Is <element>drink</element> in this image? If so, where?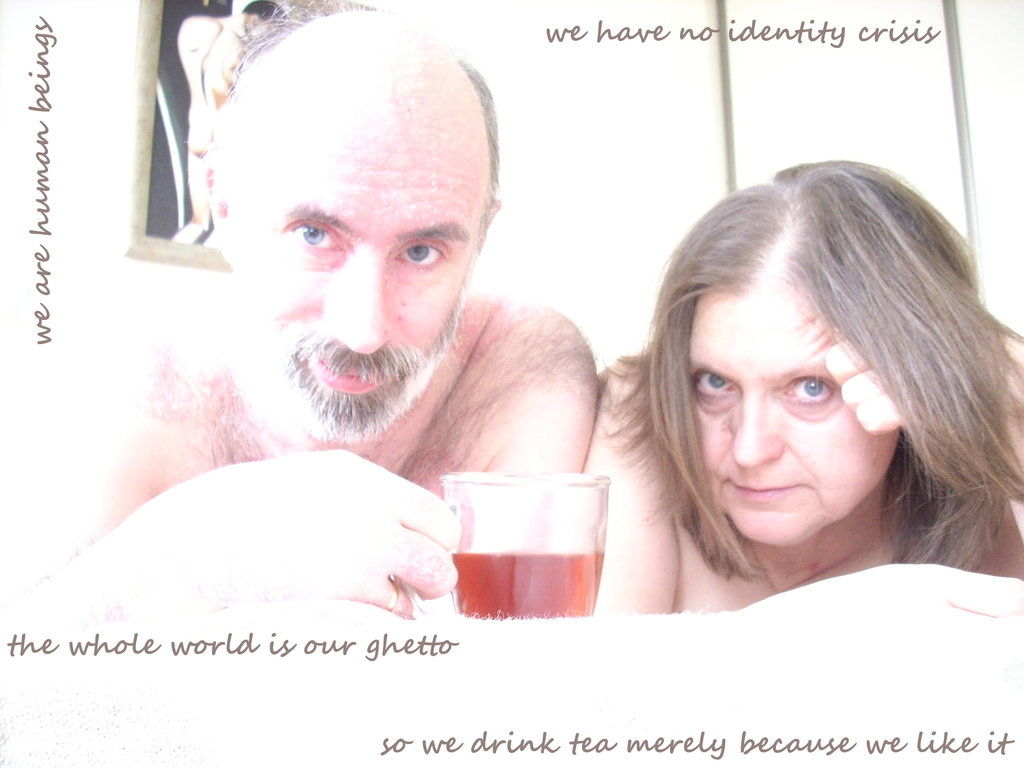
Yes, at (left=449, top=547, right=609, bottom=626).
